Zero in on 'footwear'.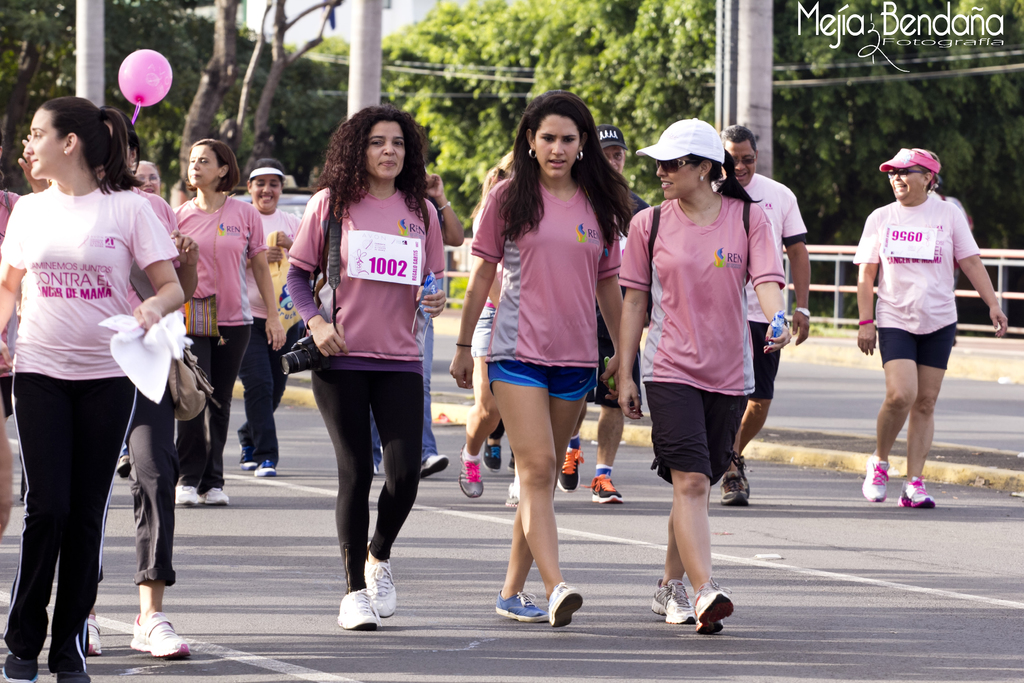
Zeroed in: [557,434,577,488].
